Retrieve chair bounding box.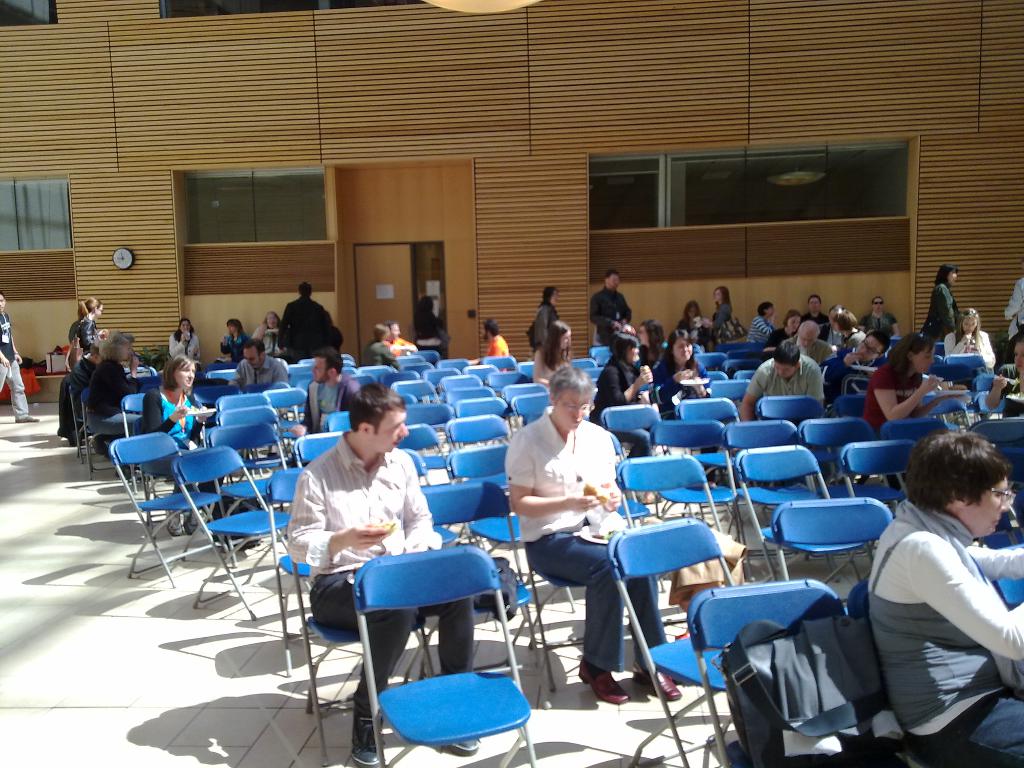
Bounding box: {"x1": 408, "y1": 358, "x2": 435, "y2": 372}.
